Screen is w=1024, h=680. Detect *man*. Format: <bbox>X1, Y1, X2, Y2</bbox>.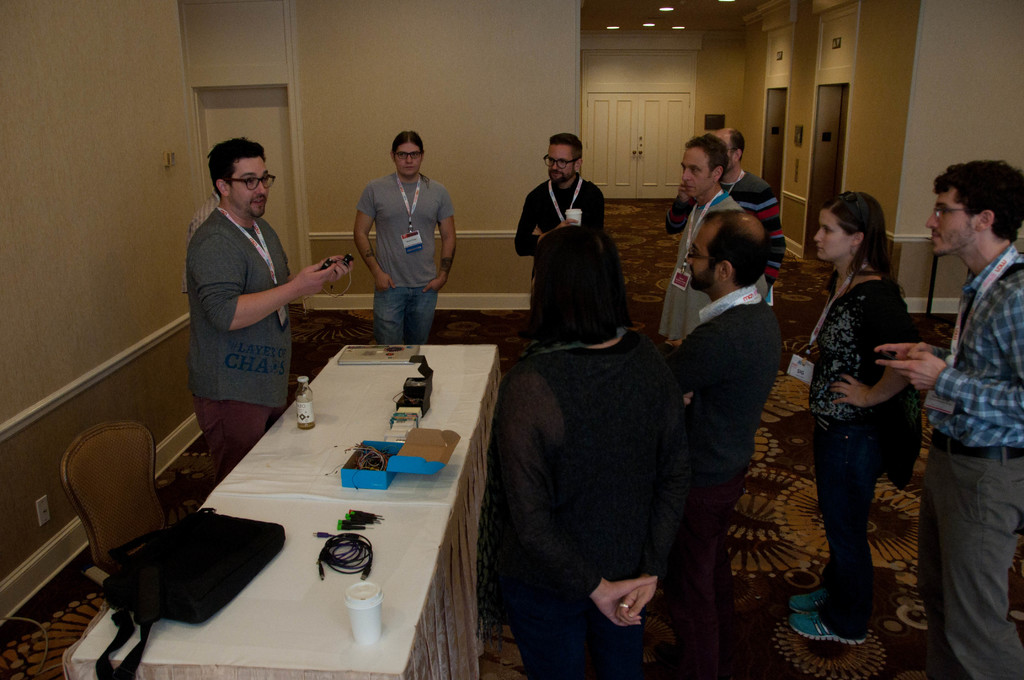
<bbox>173, 131, 333, 465</bbox>.
